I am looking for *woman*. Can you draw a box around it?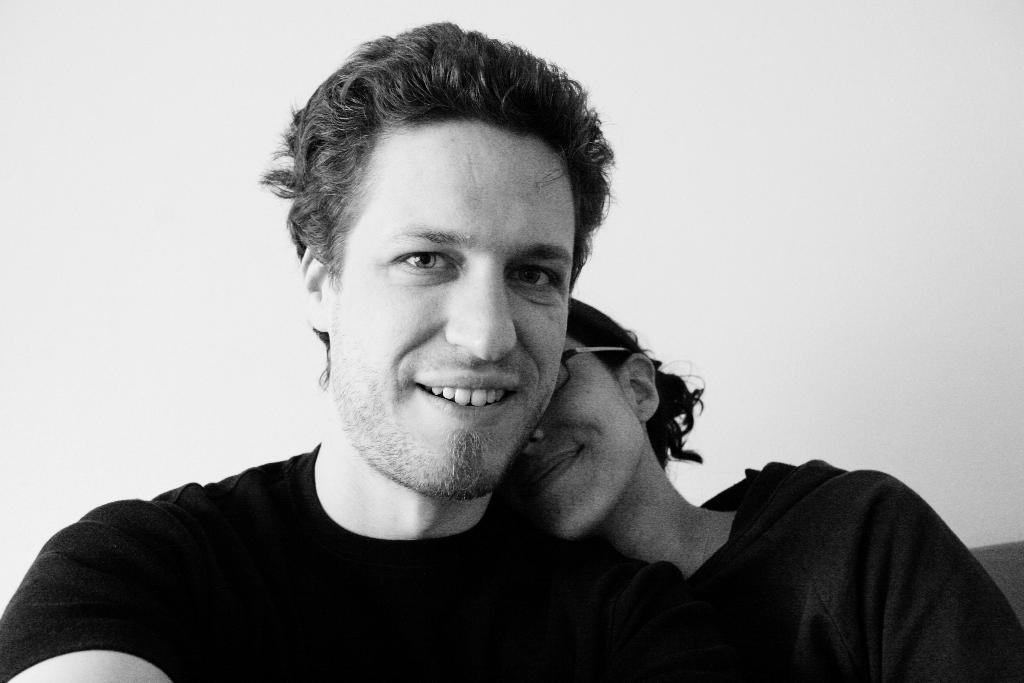
Sure, the bounding box is l=517, t=297, r=1023, b=682.
